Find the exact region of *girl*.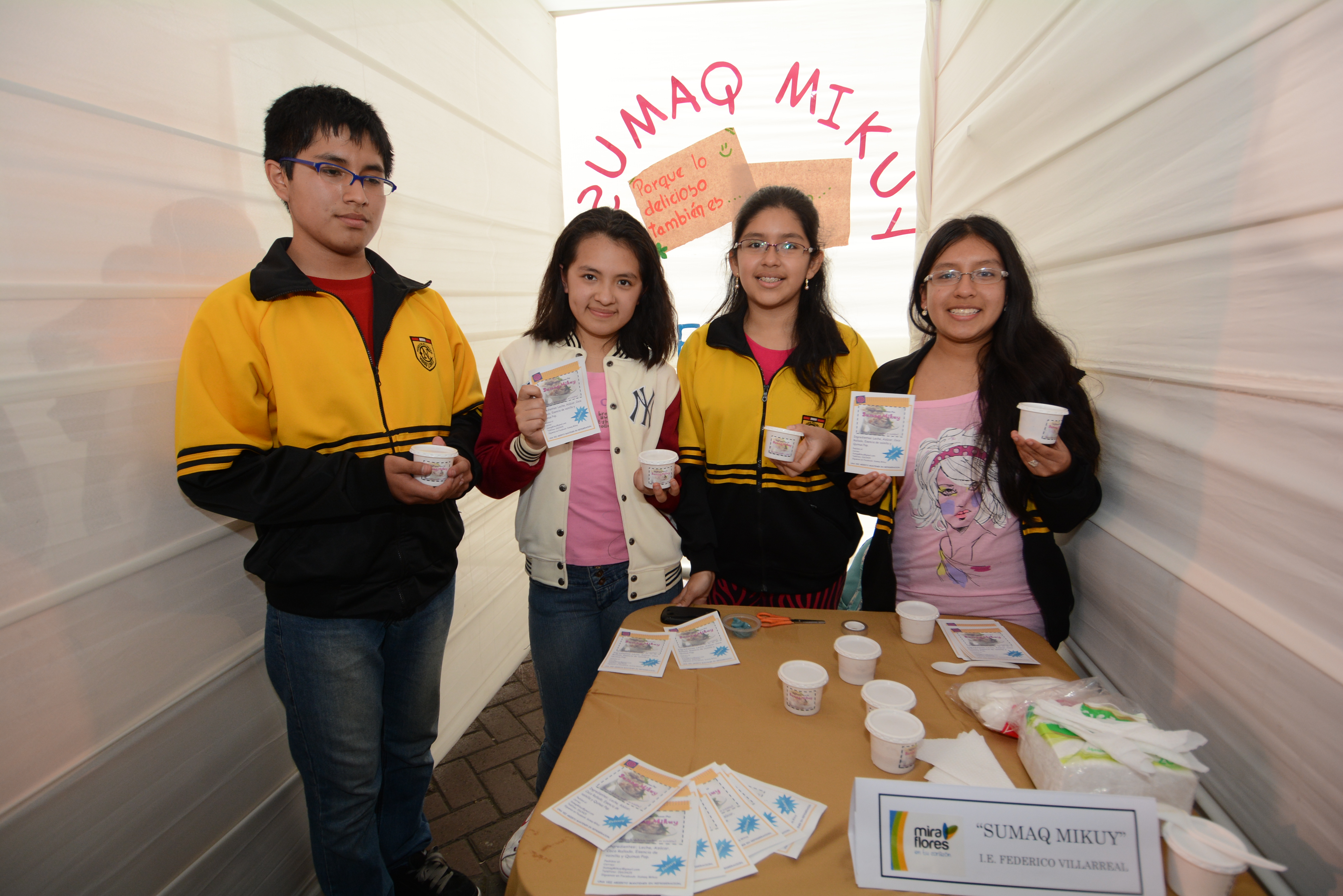
Exact region: bbox(140, 62, 202, 262).
